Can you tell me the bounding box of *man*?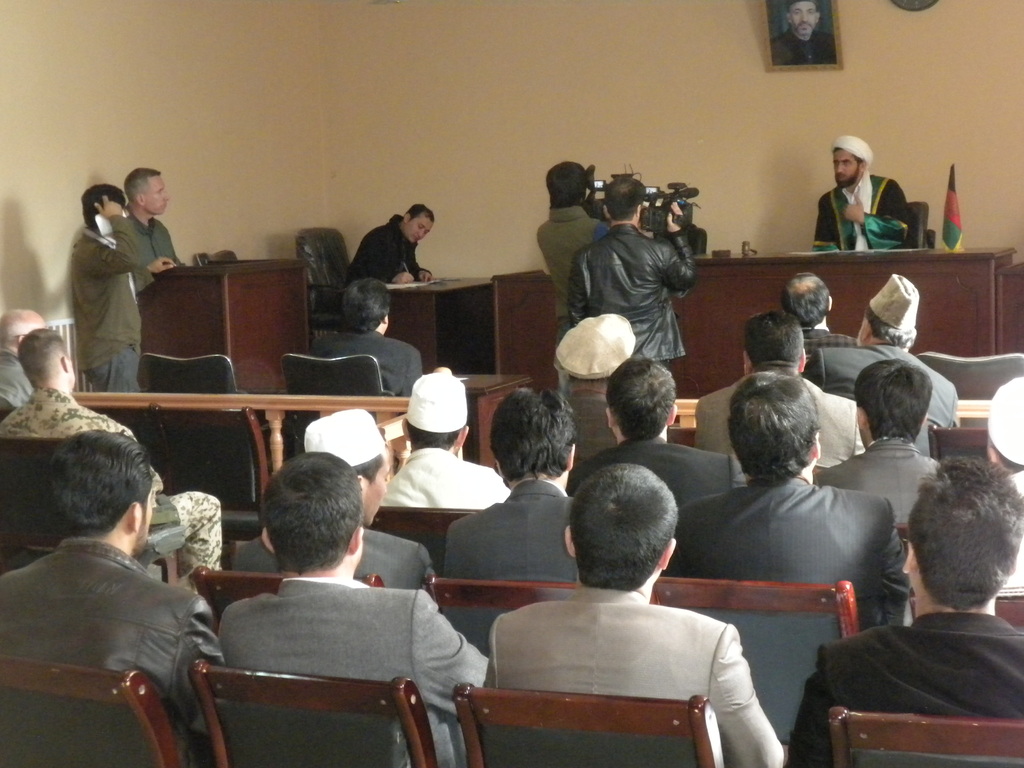
Rect(787, 454, 1023, 767).
